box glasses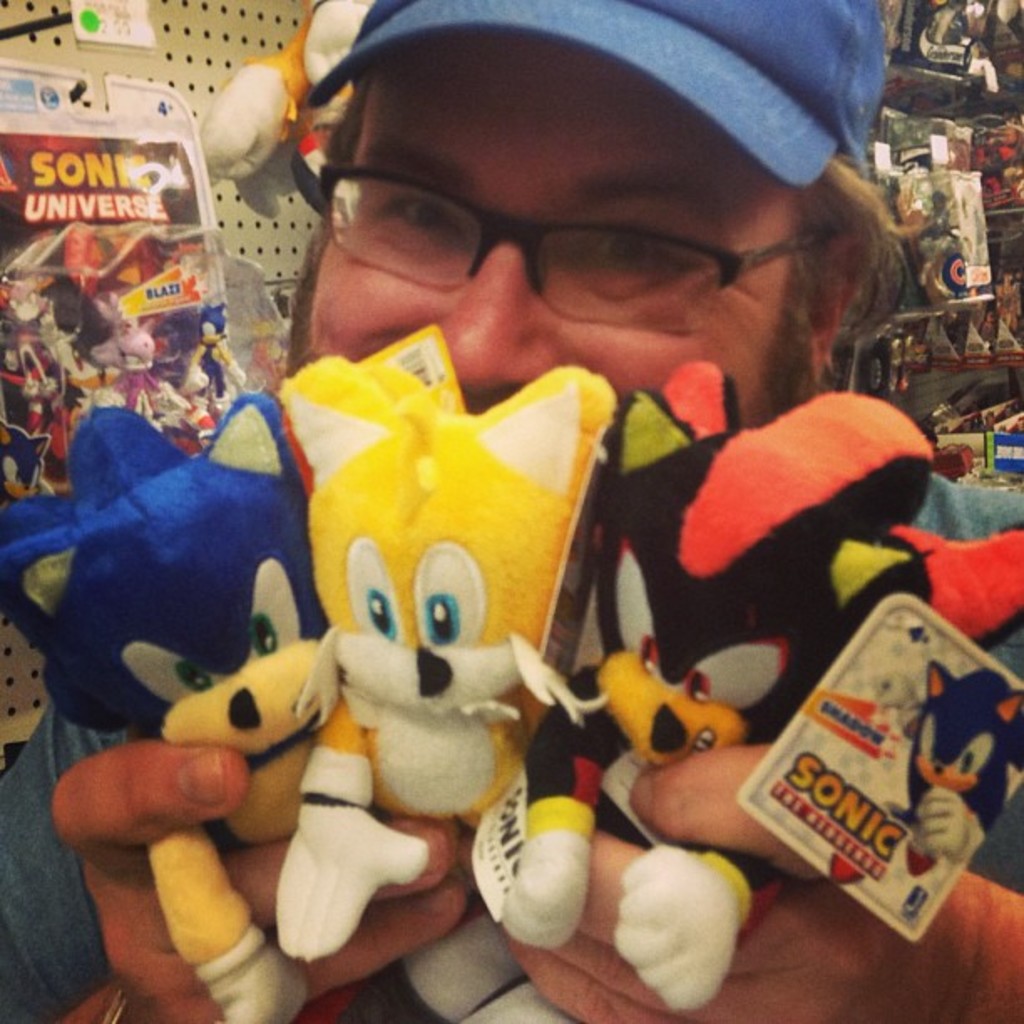
286, 152, 858, 308
